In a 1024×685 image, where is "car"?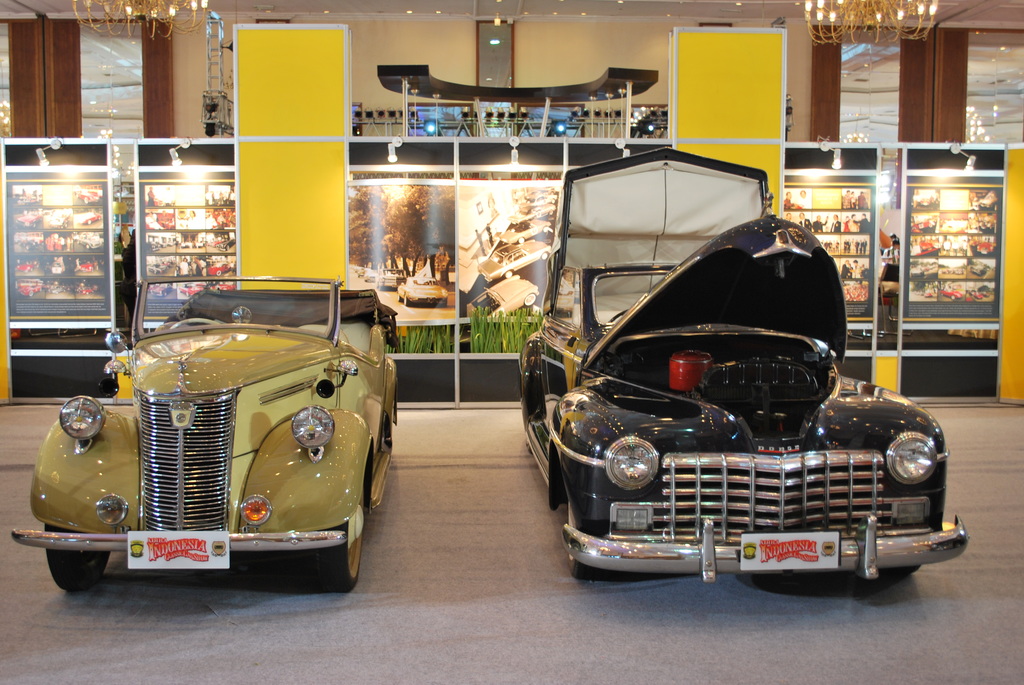
crop(211, 282, 234, 291).
